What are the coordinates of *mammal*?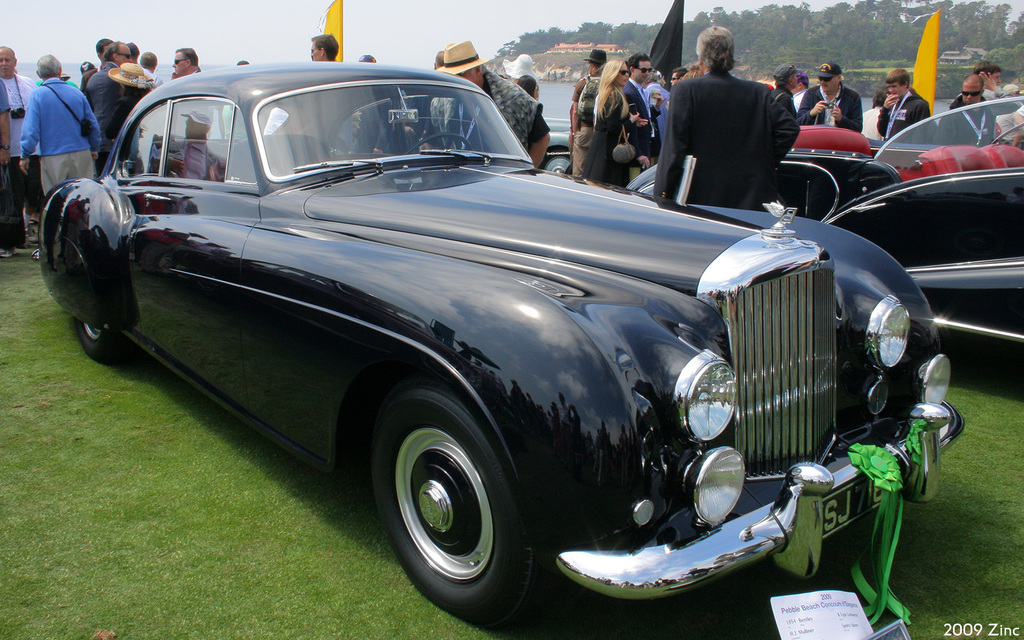
BBox(772, 61, 799, 128).
